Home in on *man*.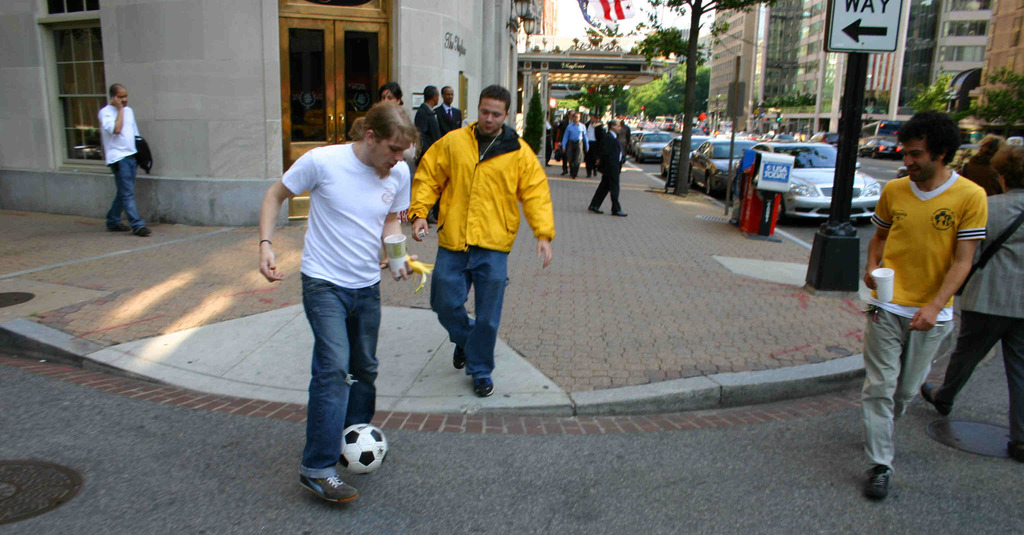
Homed in at 846, 87, 999, 488.
